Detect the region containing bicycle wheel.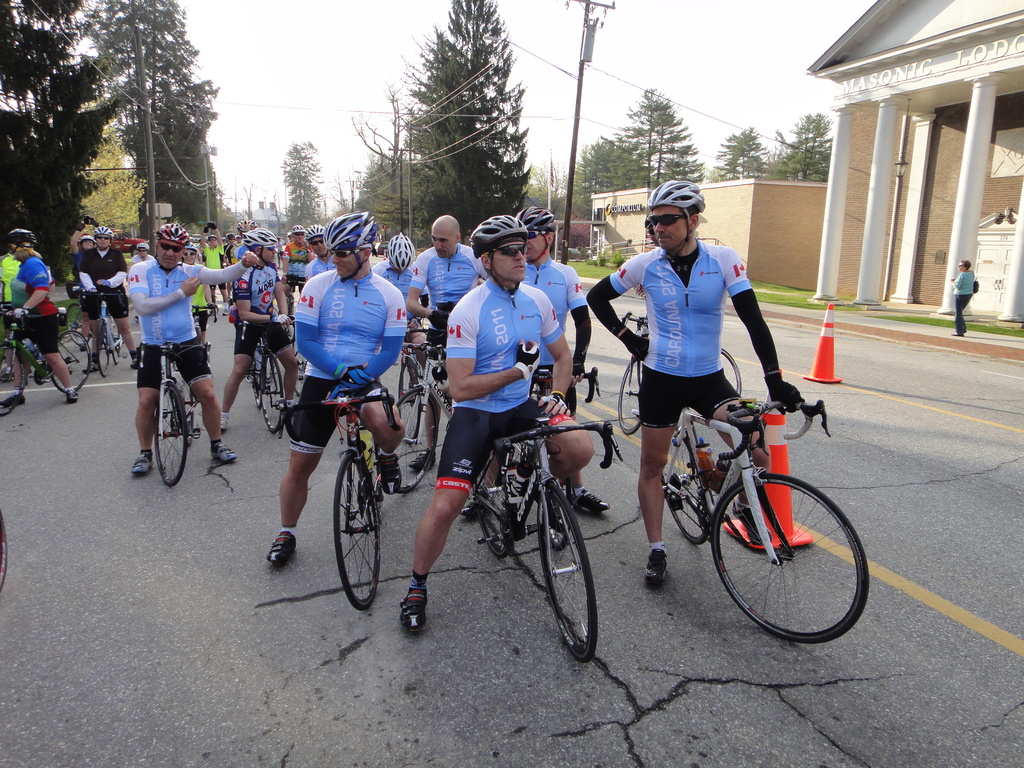
0, 347, 29, 414.
